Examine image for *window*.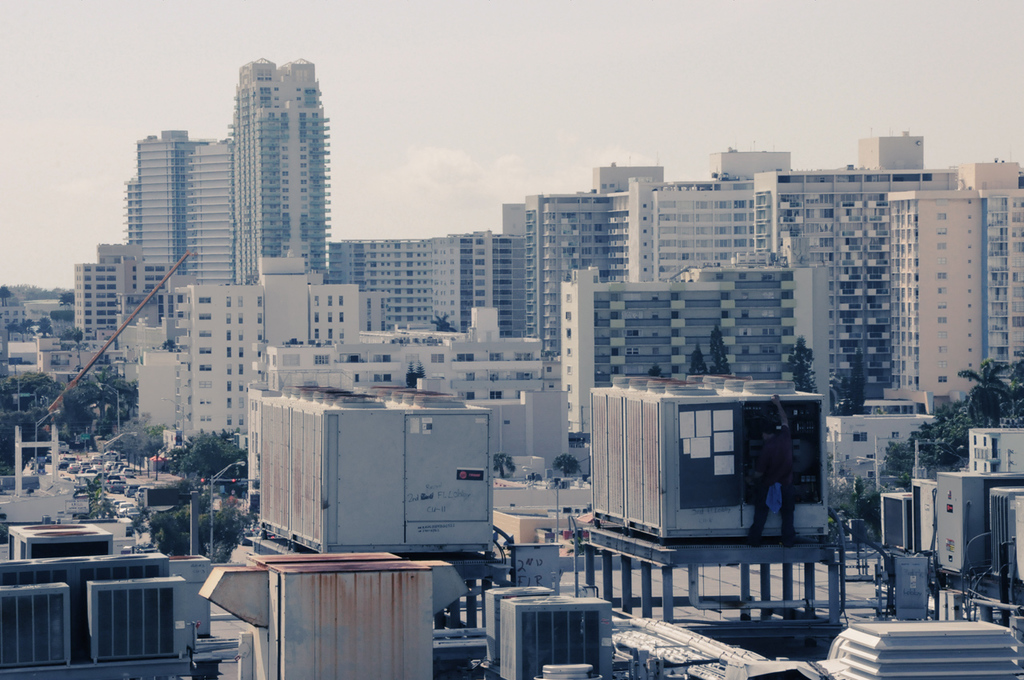
Examination result: 518:350:531:368.
